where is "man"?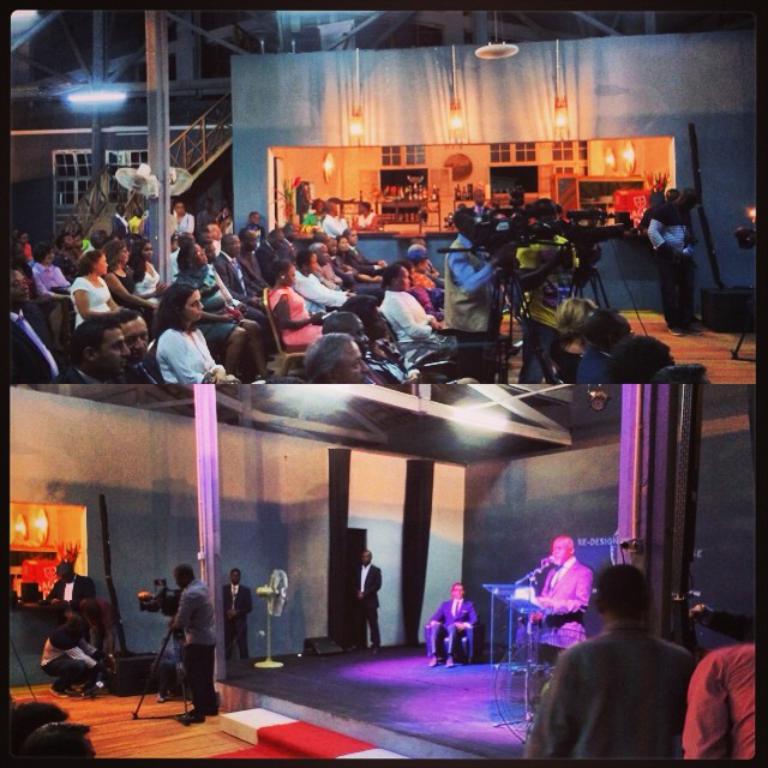
[x1=302, y1=331, x2=372, y2=408].
